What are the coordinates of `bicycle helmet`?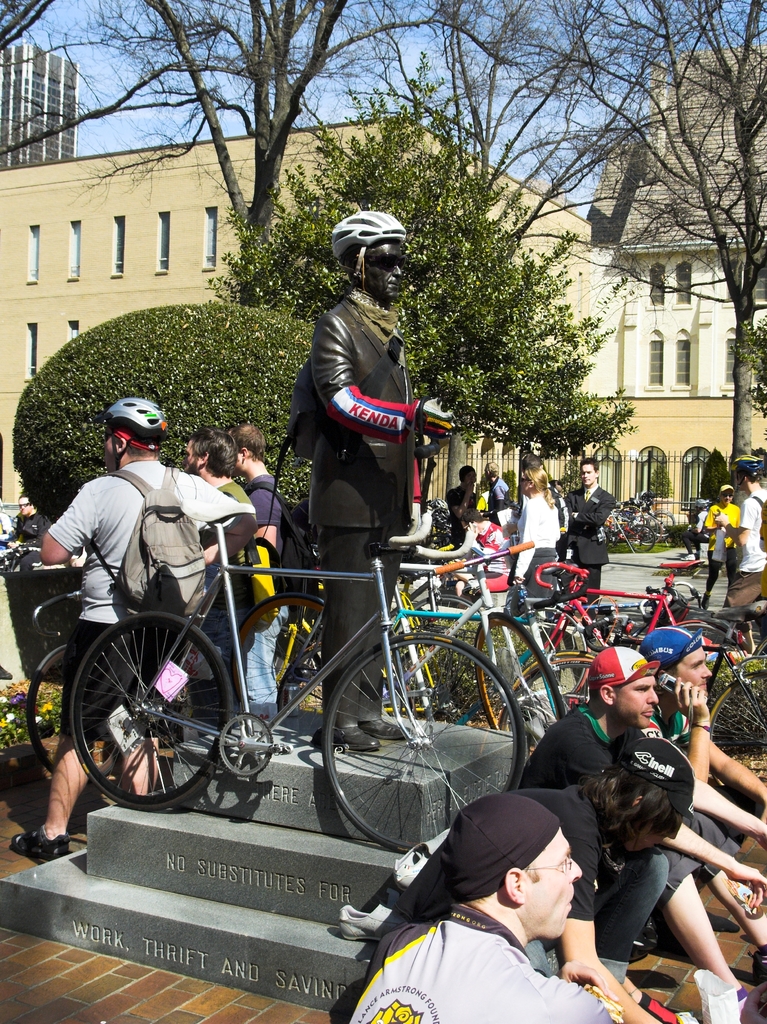
bbox=[104, 391, 166, 447].
